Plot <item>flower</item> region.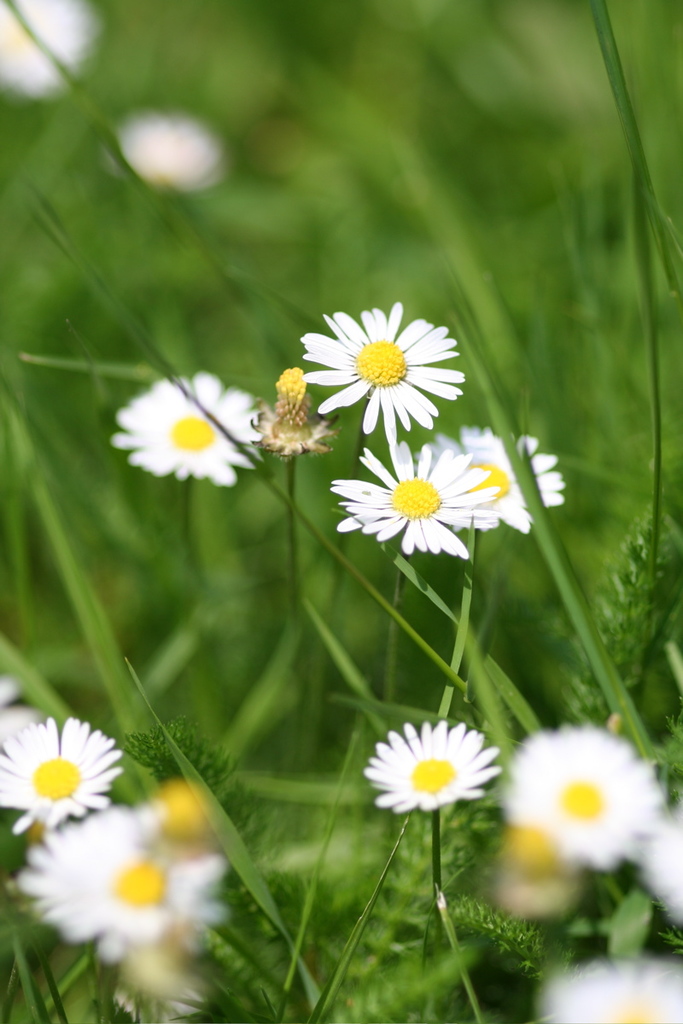
Plotted at left=0, top=0, right=118, bottom=120.
